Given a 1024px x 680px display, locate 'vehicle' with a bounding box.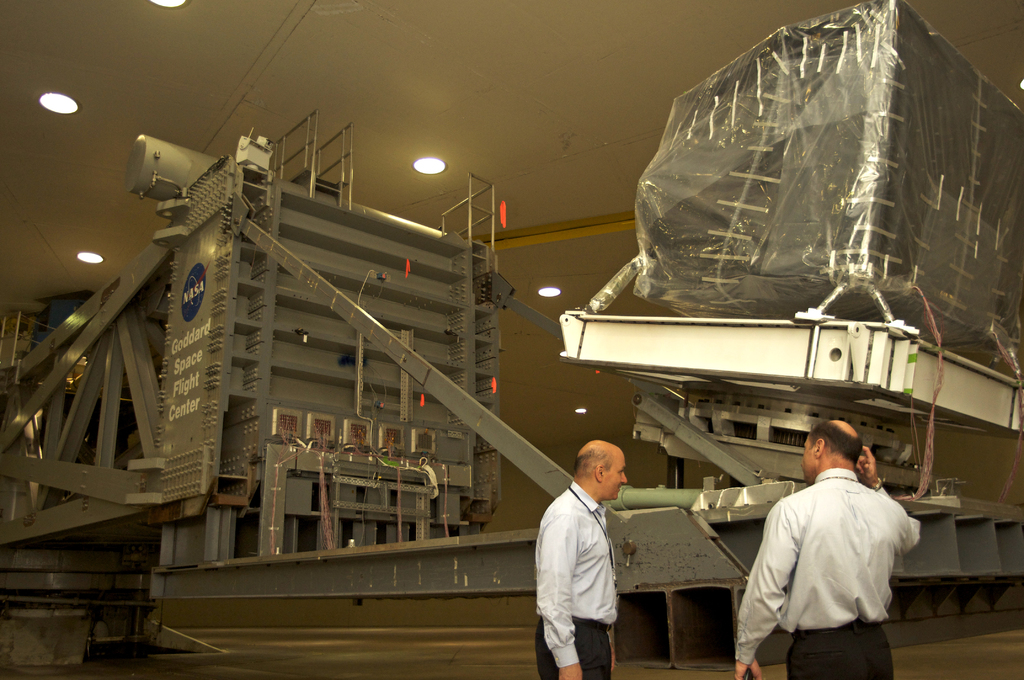
Located: 5/120/532/562.
